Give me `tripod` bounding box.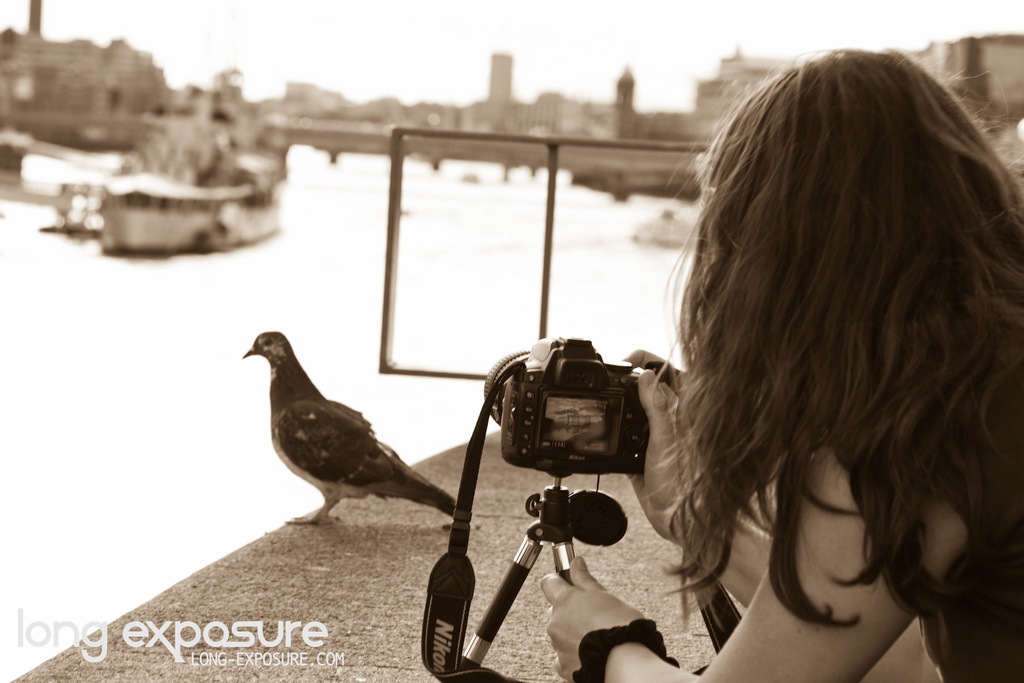
locate(451, 466, 628, 679).
